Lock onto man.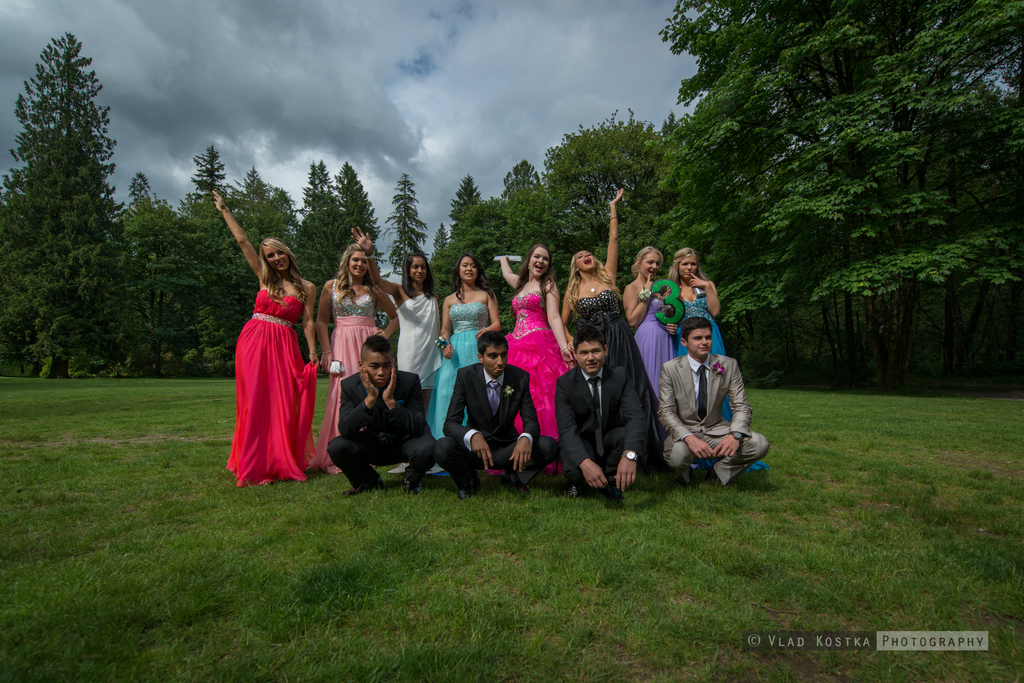
Locked: 433, 331, 559, 497.
